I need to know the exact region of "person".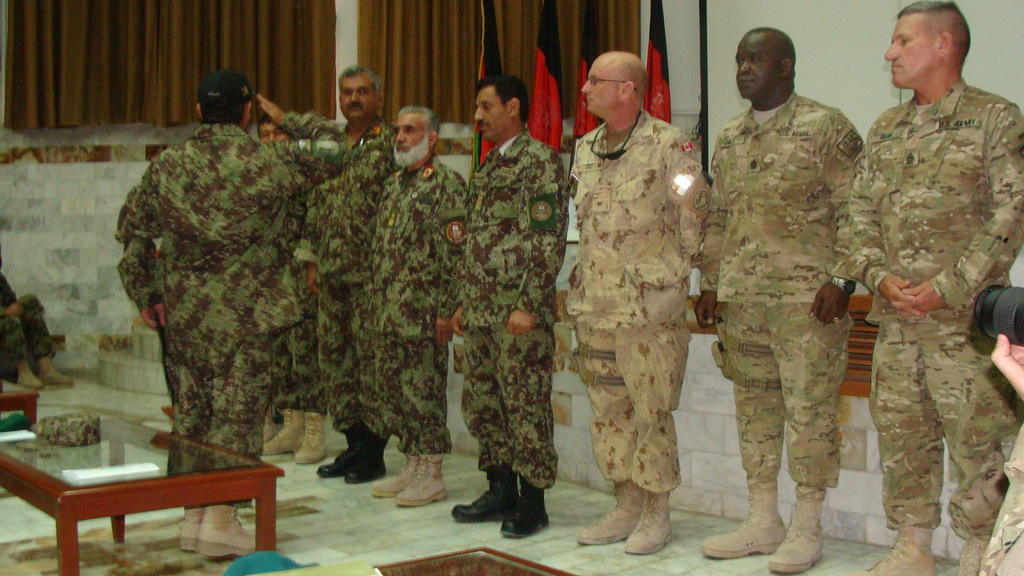
Region: 563, 59, 700, 550.
